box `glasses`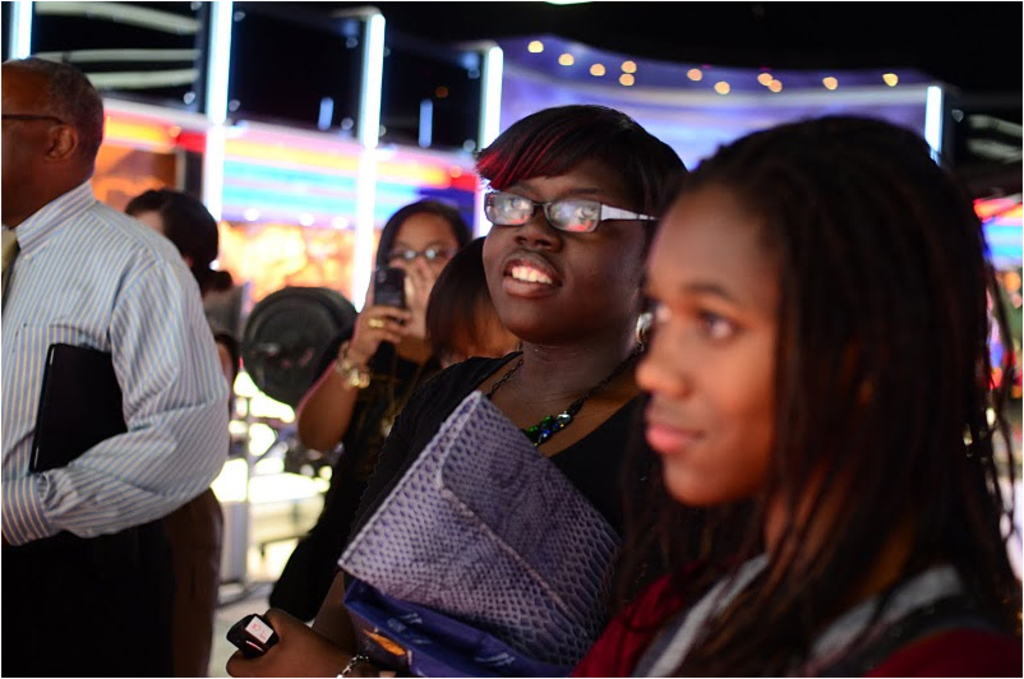
bbox(483, 177, 673, 245)
